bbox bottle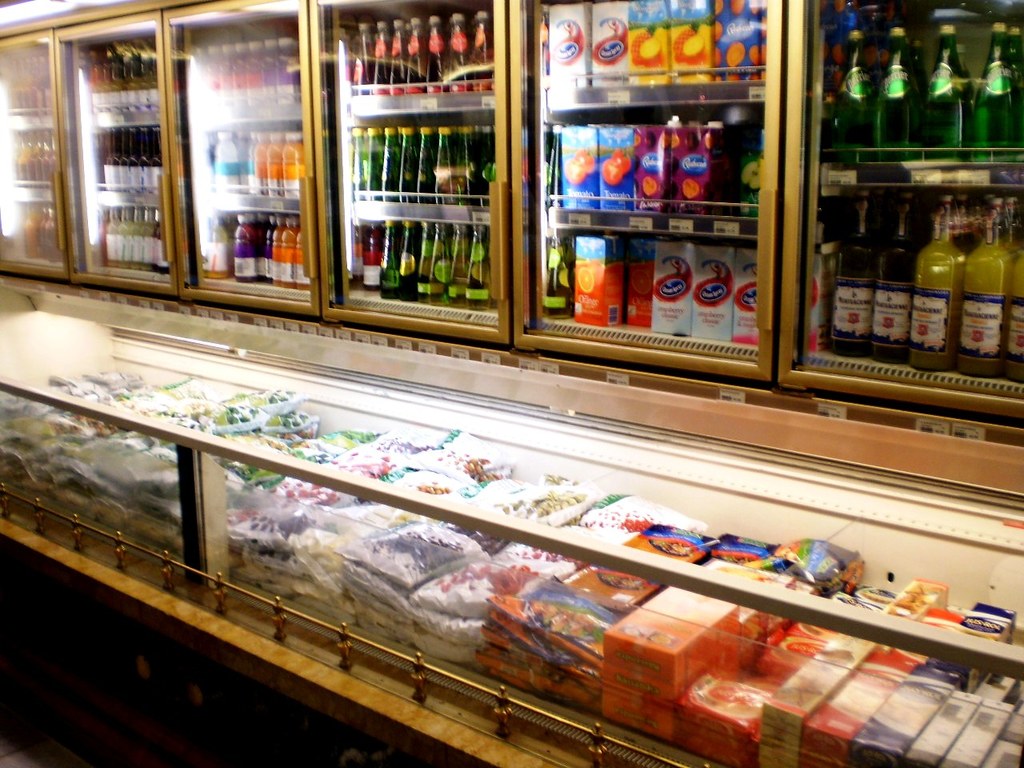
401 126 419 206
